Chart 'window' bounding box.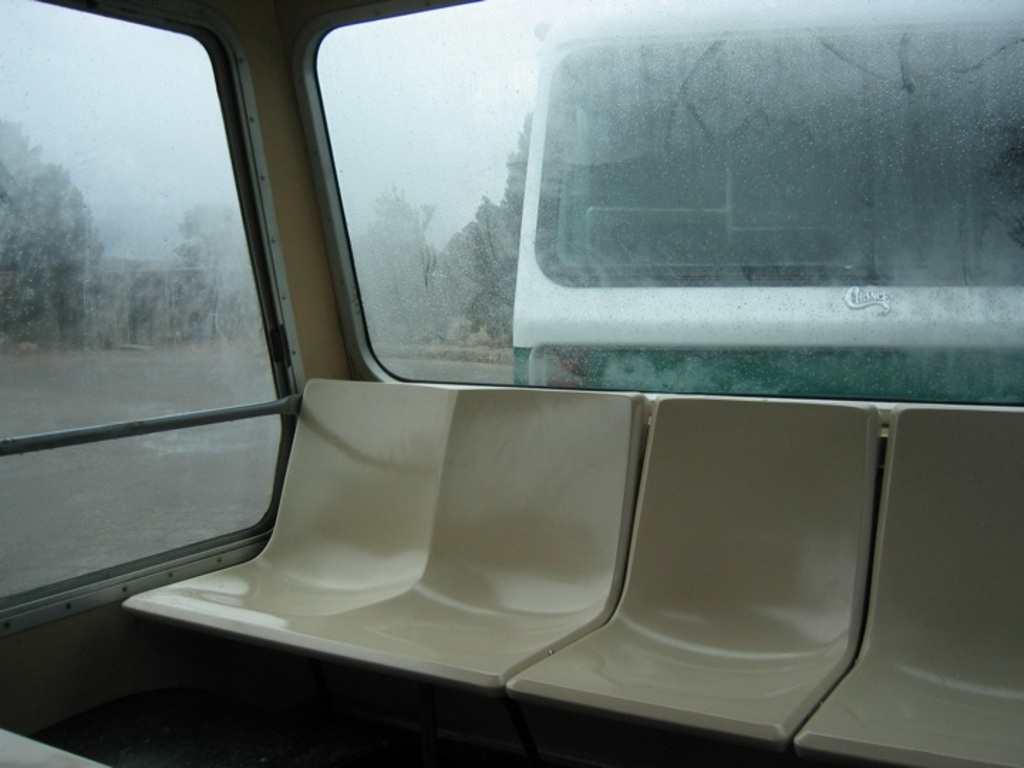
Charted: l=0, t=0, r=284, b=636.
